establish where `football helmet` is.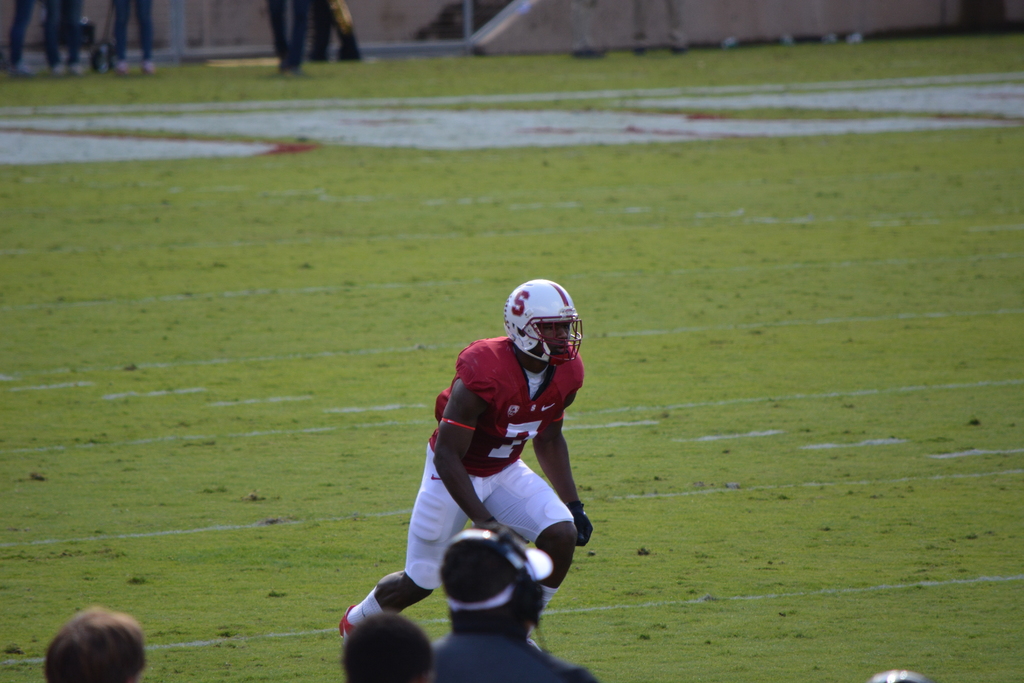
Established at bbox(499, 280, 584, 369).
